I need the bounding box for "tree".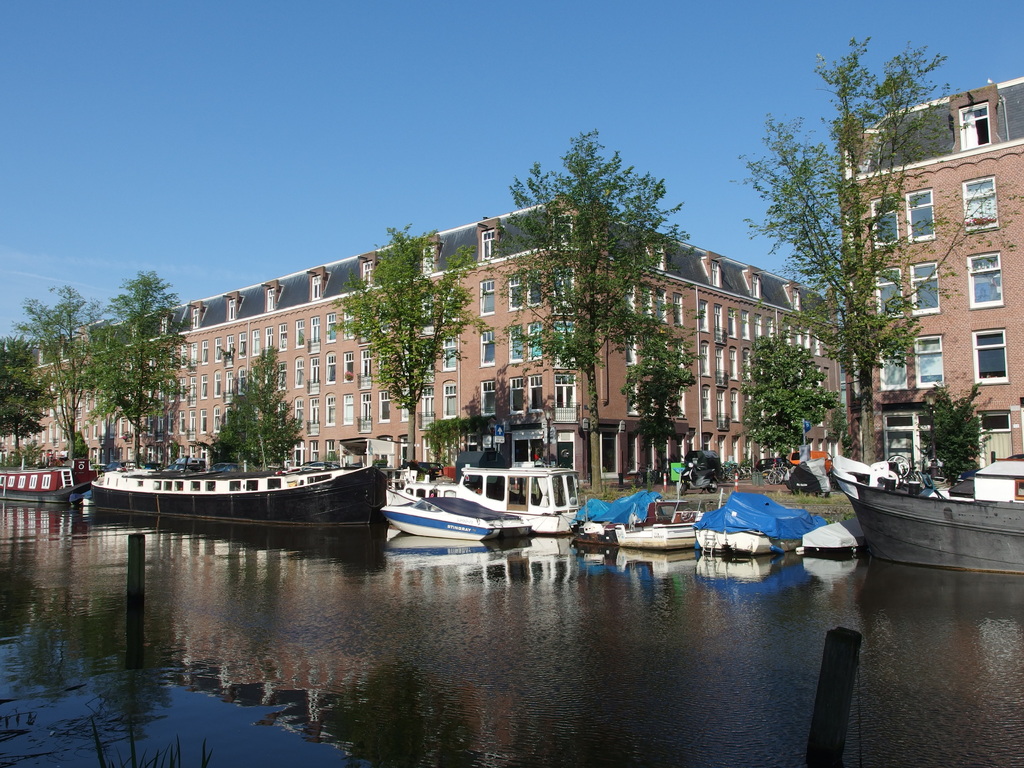
Here it is: <bbox>495, 127, 692, 500</bbox>.
